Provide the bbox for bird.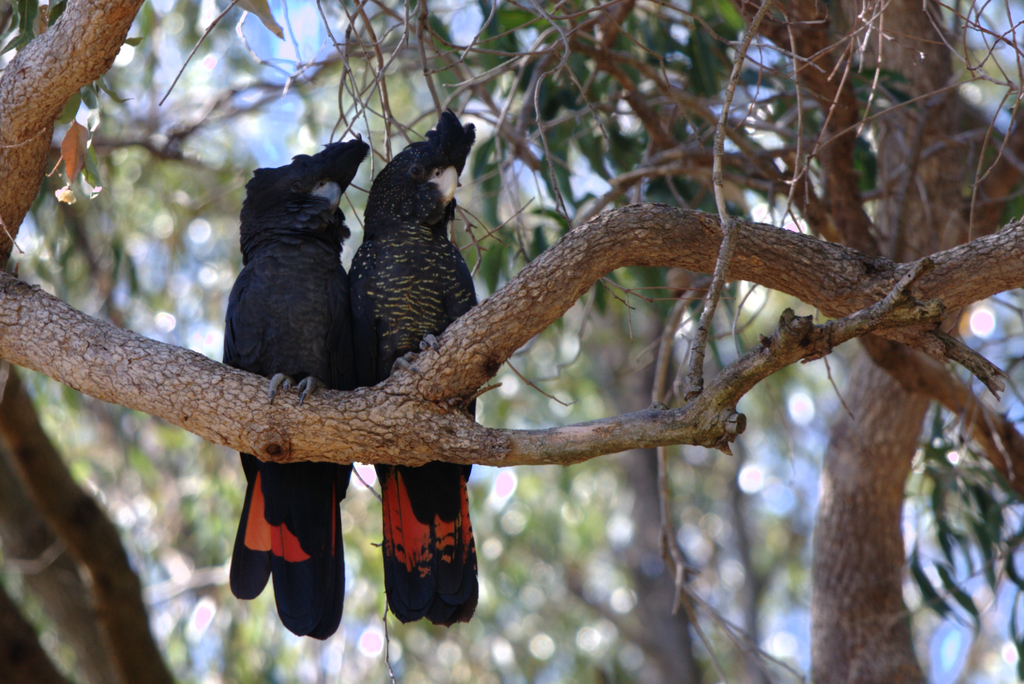
{"x1": 222, "y1": 132, "x2": 360, "y2": 646}.
